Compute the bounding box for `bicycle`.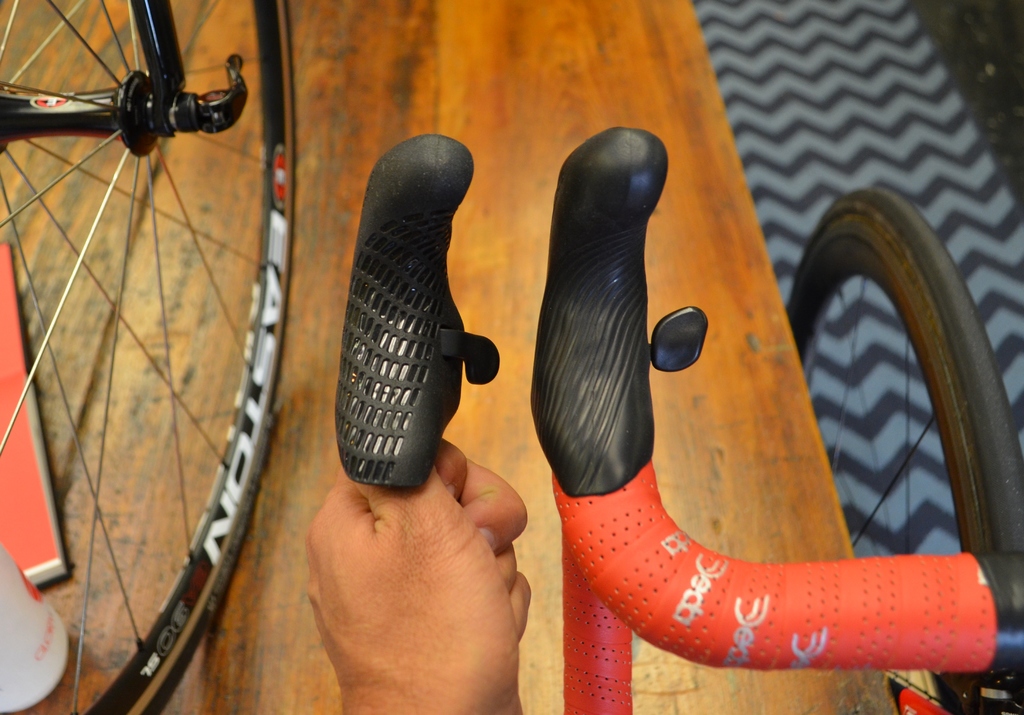
rect(0, 0, 294, 714).
